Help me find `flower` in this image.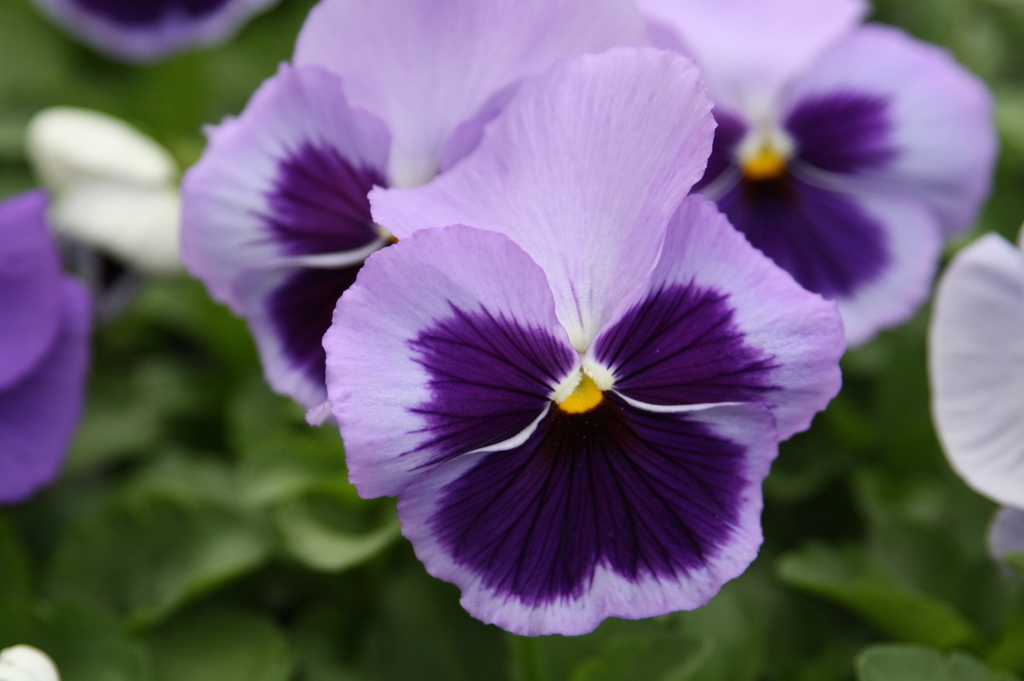
Found it: [left=635, top=0, right=995, bottom=344].
